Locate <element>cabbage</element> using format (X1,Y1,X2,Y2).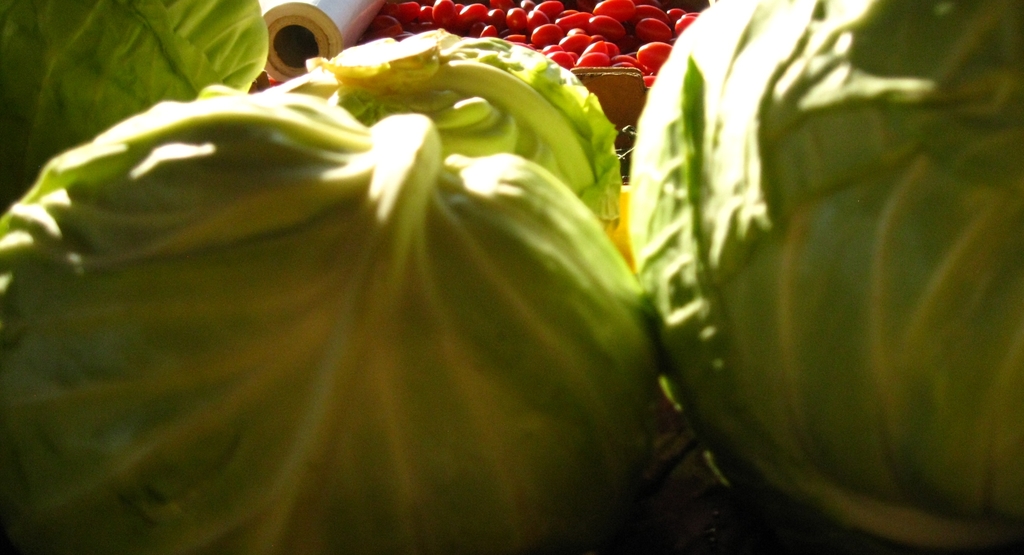
(278,31,626,234).
